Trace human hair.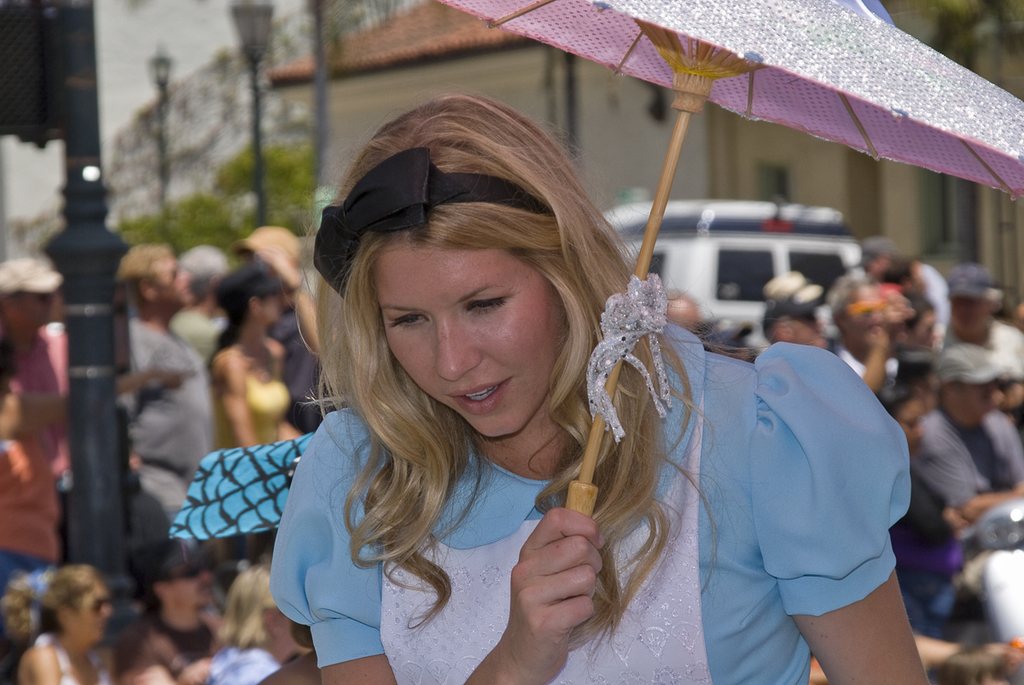
Traced to {"left": 900, "top": 293, "right": 934, "bottom": 330}.
